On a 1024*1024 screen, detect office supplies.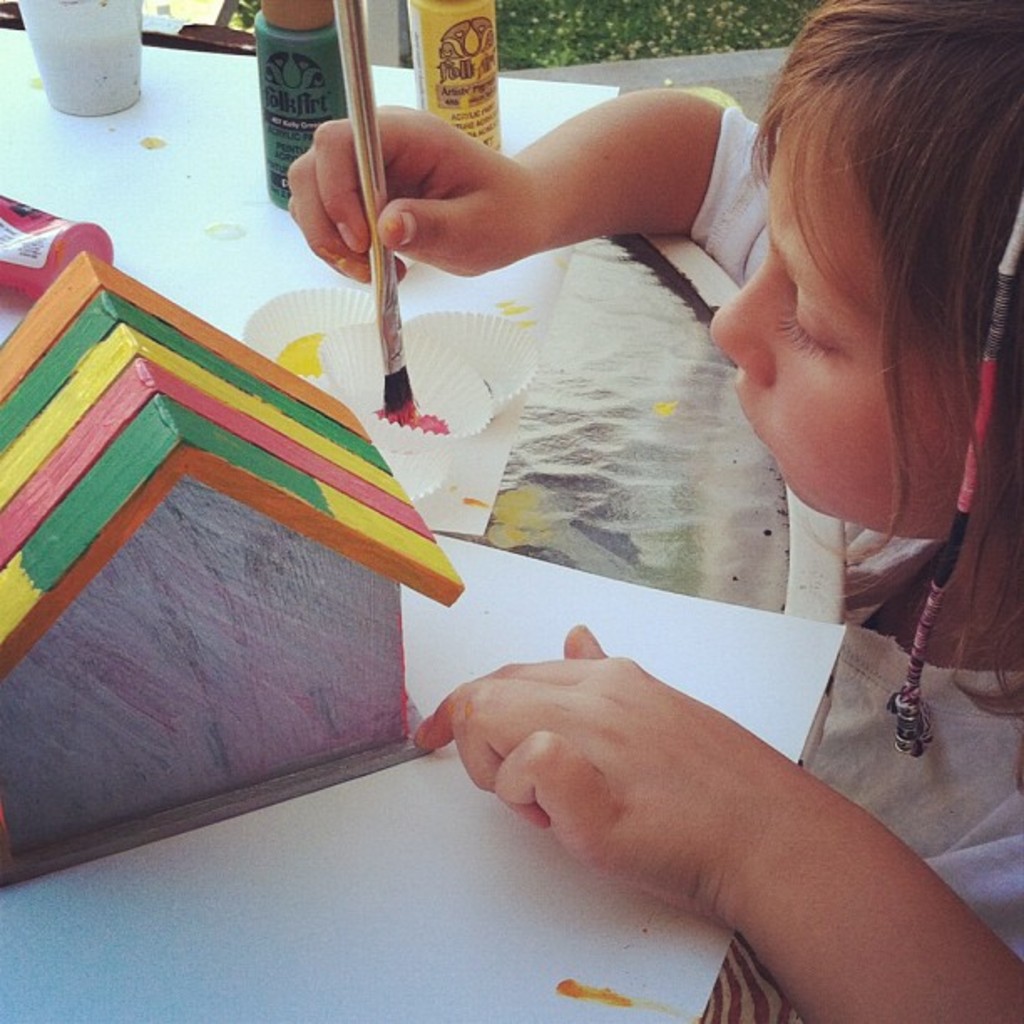
(184,0,273,57).
